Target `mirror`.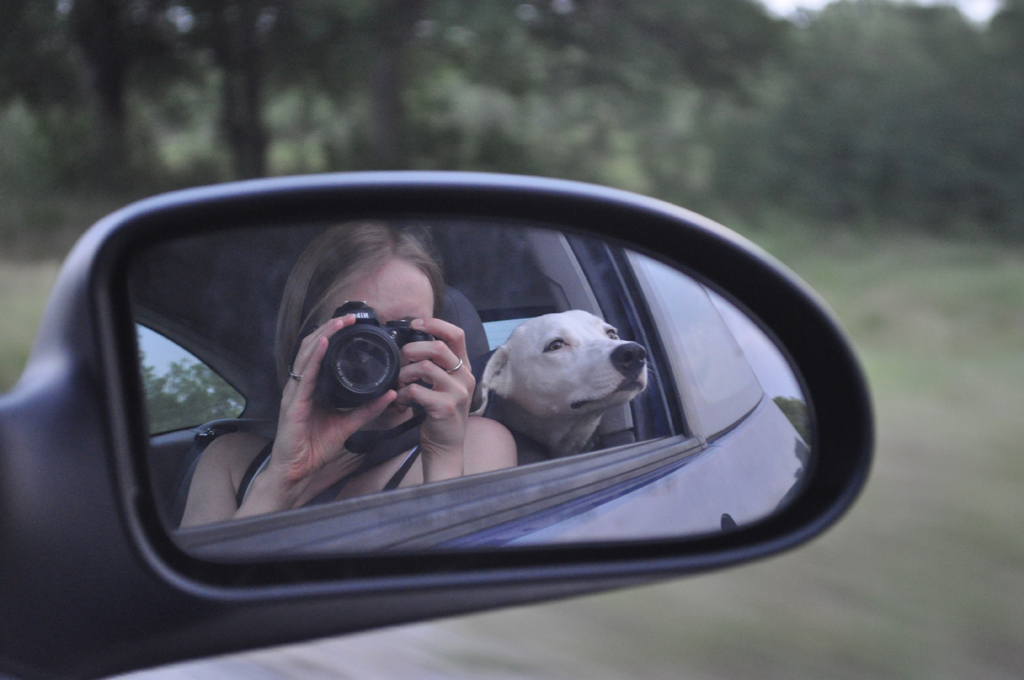
Target region: <bbox>134, 218, 819, 570</bbox>.
